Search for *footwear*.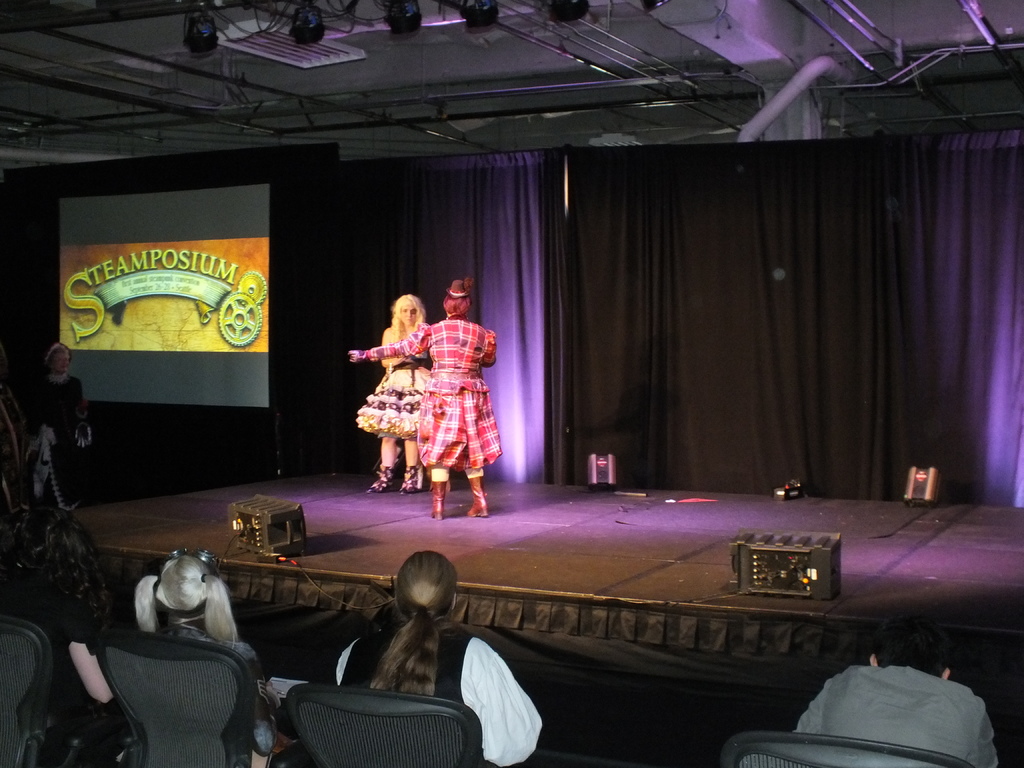
Found at <bbox>429, 464, 459, 521</bbox>.
